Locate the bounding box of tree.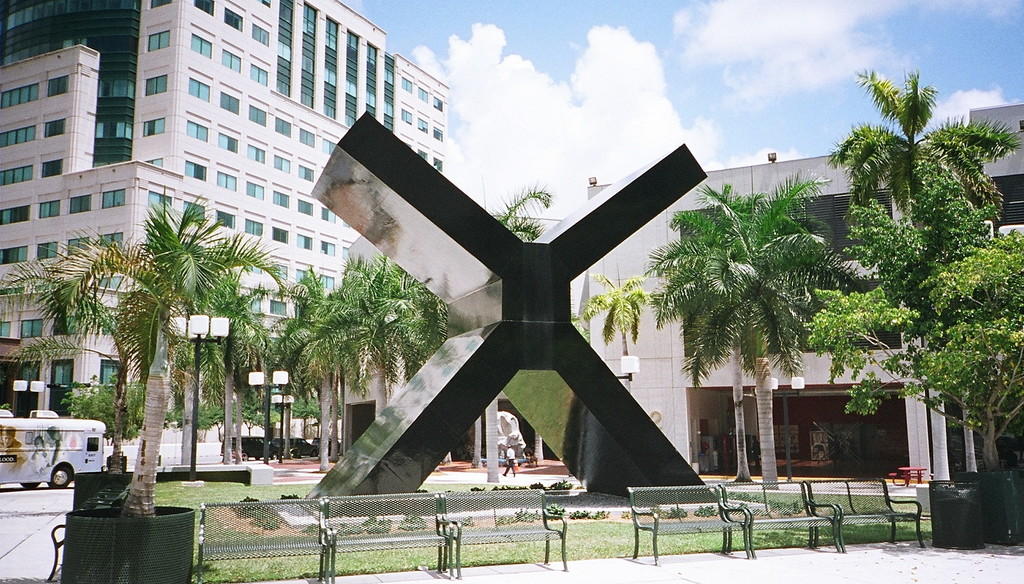
Bounding box: bbox(644, 172, 855, 476).
